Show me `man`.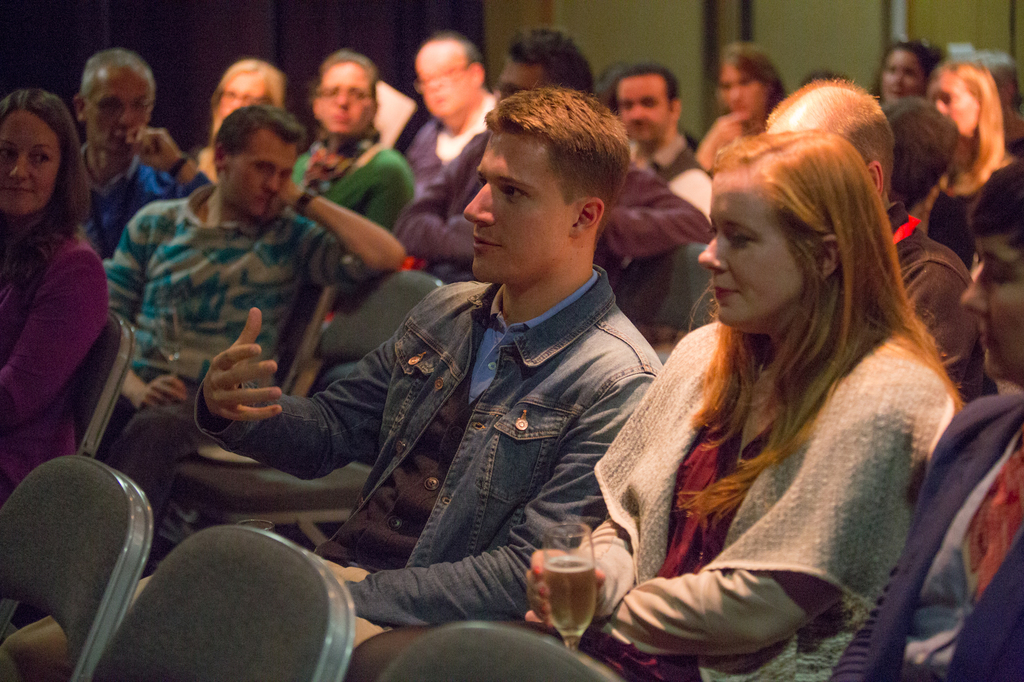
`man` is here: <region>102, 102, 409, 535</region>.
